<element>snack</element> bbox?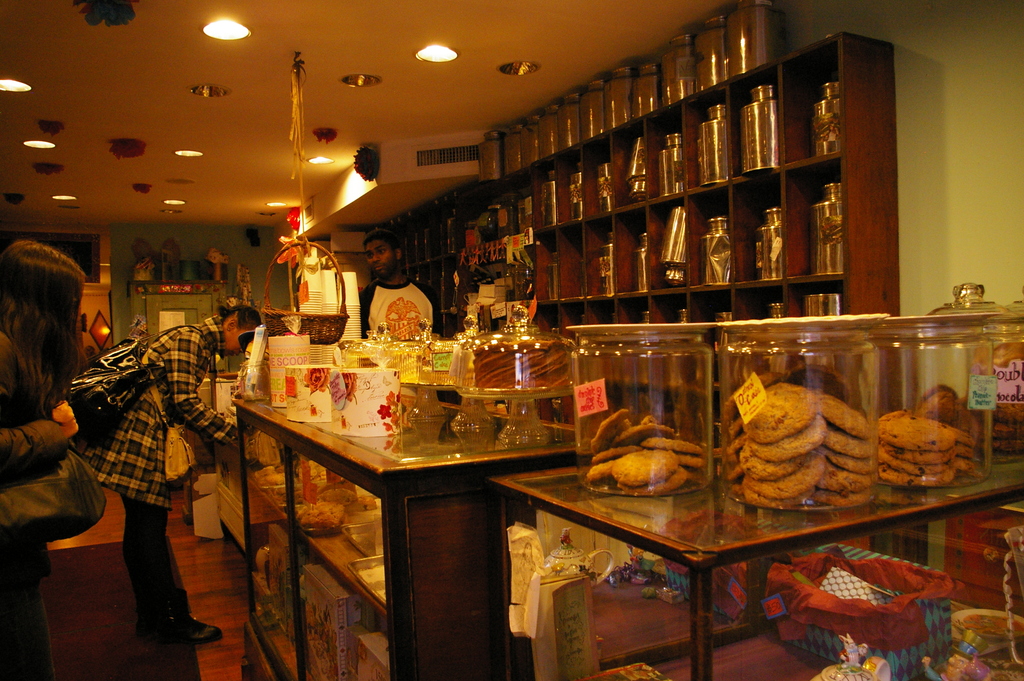
region(723, 377, 873, 513)
